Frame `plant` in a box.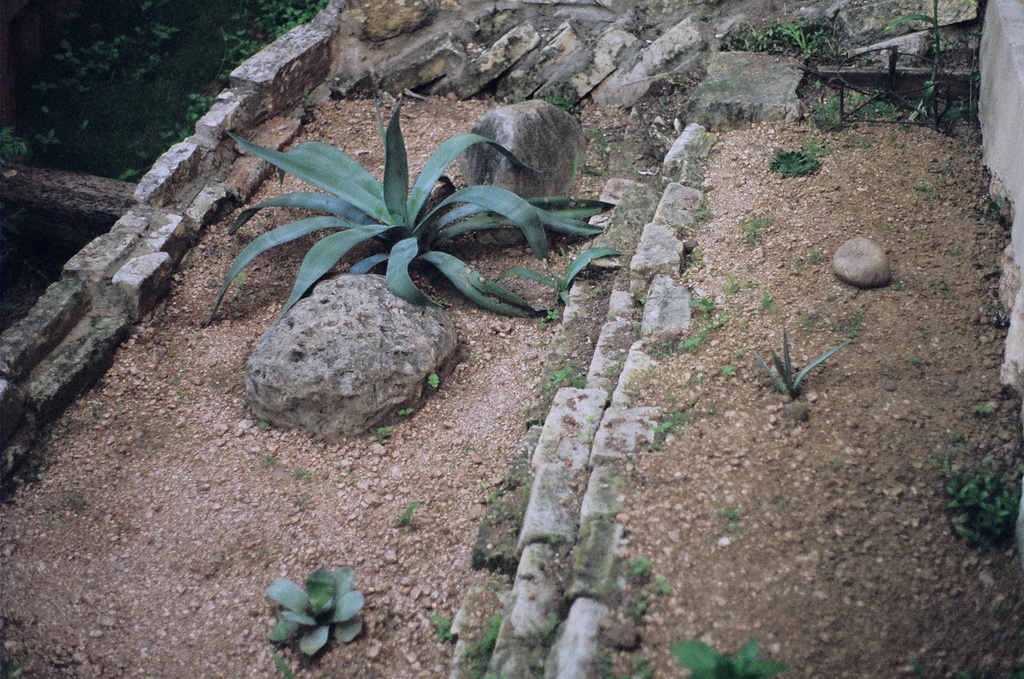
Rect(664, 632, 790, 678).
